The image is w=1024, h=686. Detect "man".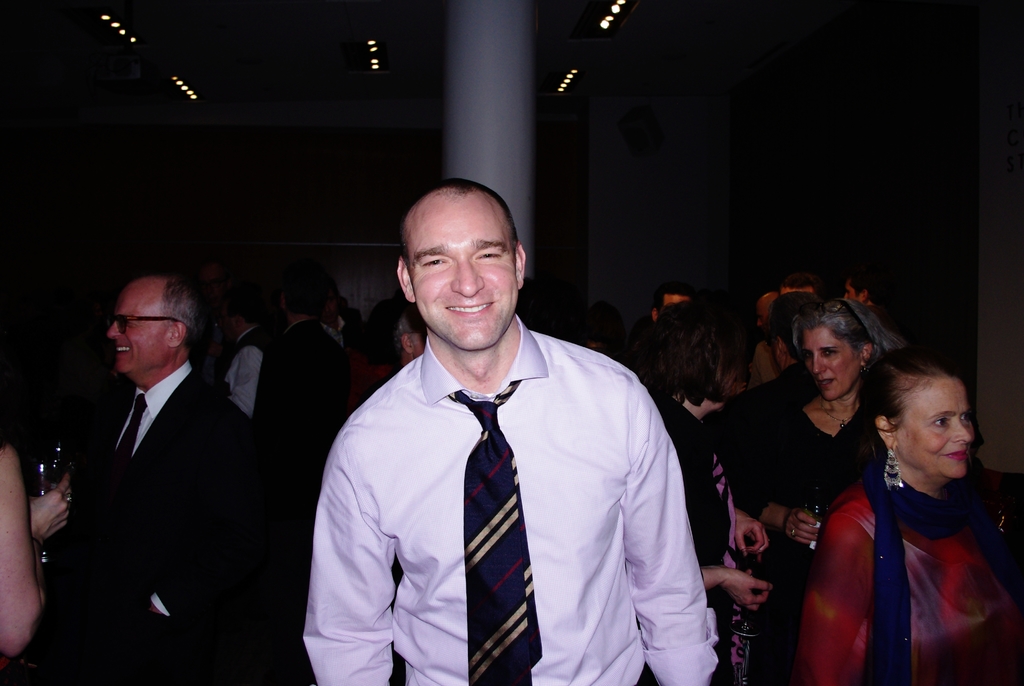
Detection: Rect(67, 274, 248, 685).
